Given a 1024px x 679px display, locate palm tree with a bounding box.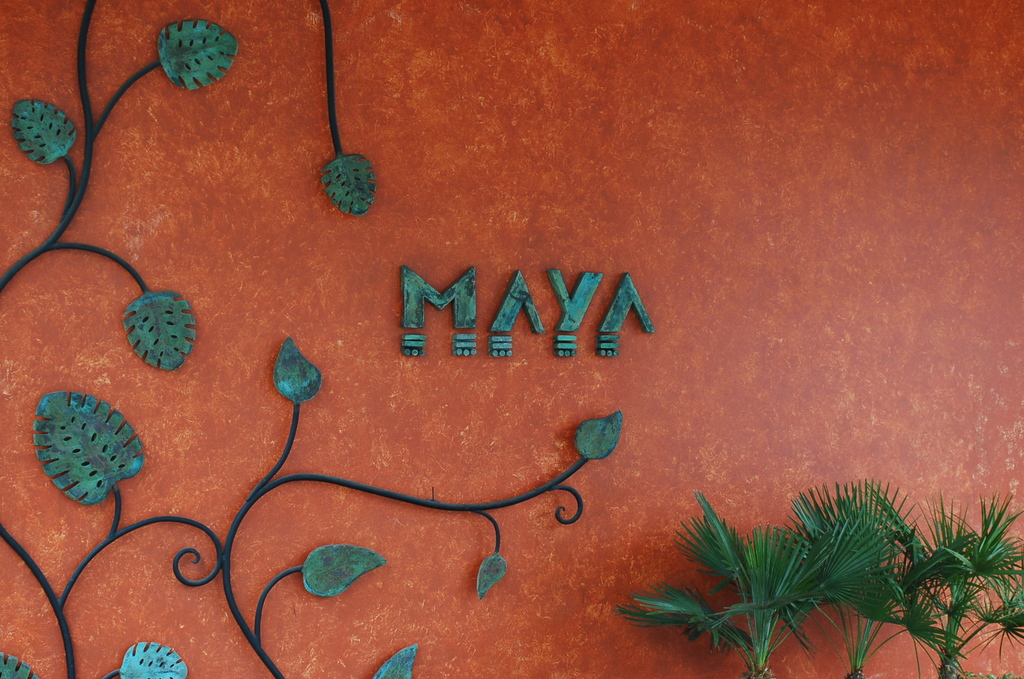
Located: <box>618,476,1023,678</box>.
